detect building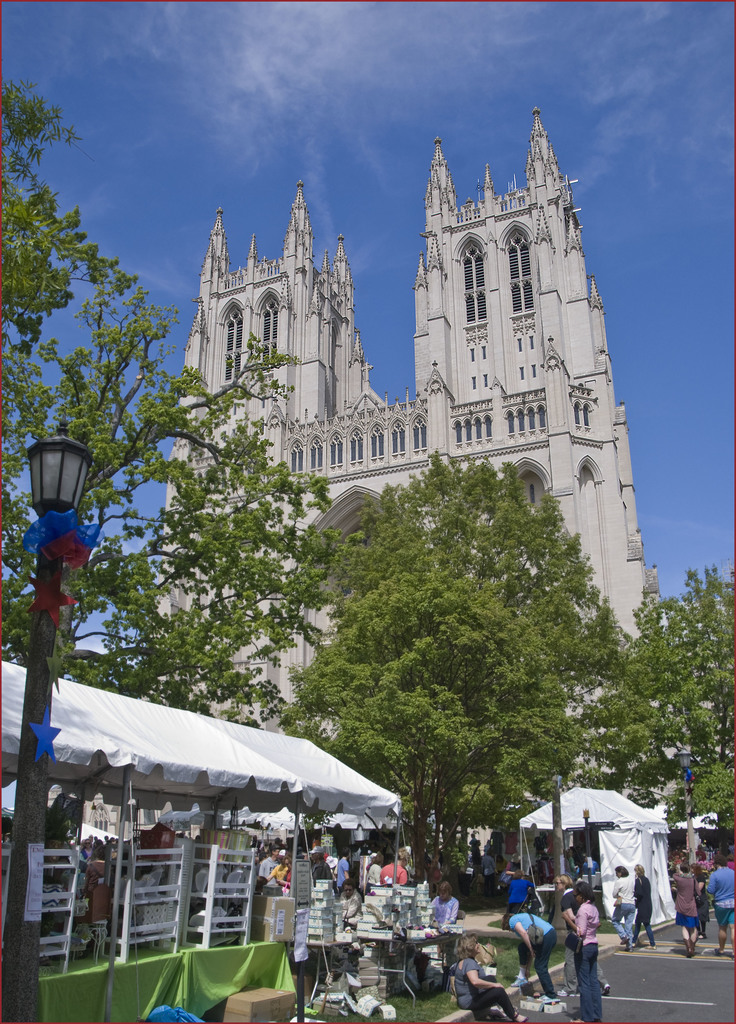
bbox=(147, 106, 673, 799)
